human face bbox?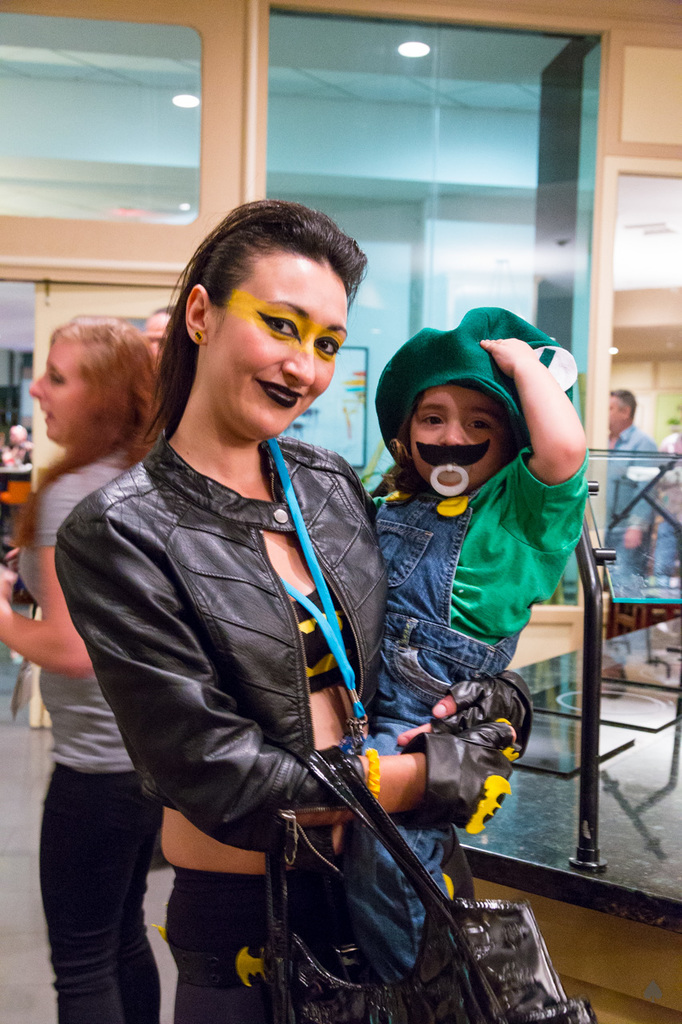
[left=602, top=385, right=622, bottom=438]
